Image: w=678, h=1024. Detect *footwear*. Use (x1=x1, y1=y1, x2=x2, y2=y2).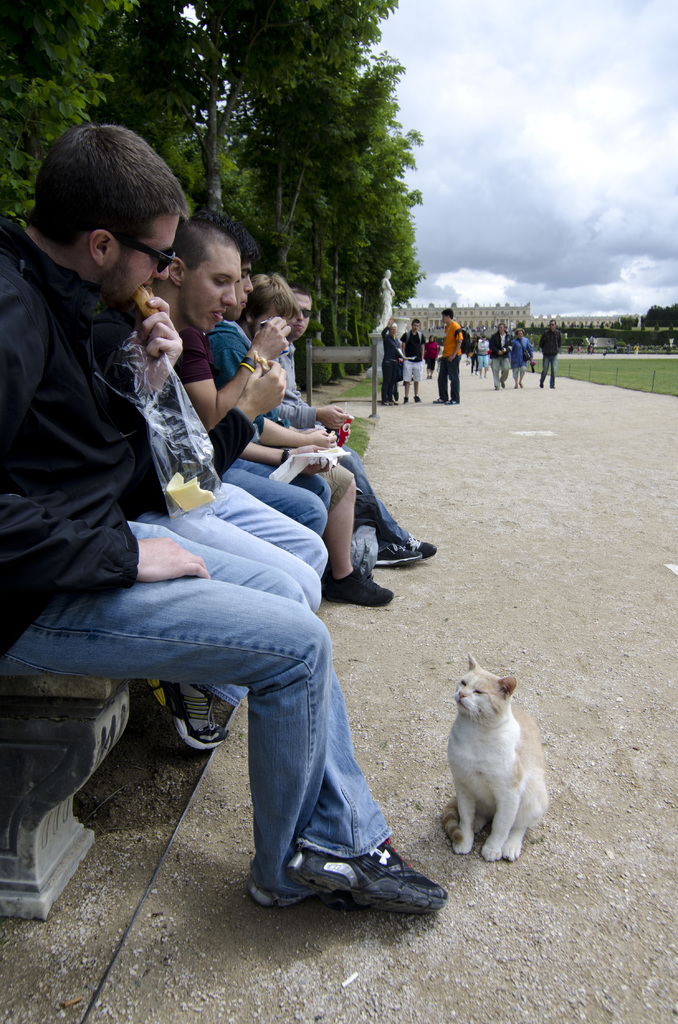
(x1=396, y1=534, x2=437, y2=560).
